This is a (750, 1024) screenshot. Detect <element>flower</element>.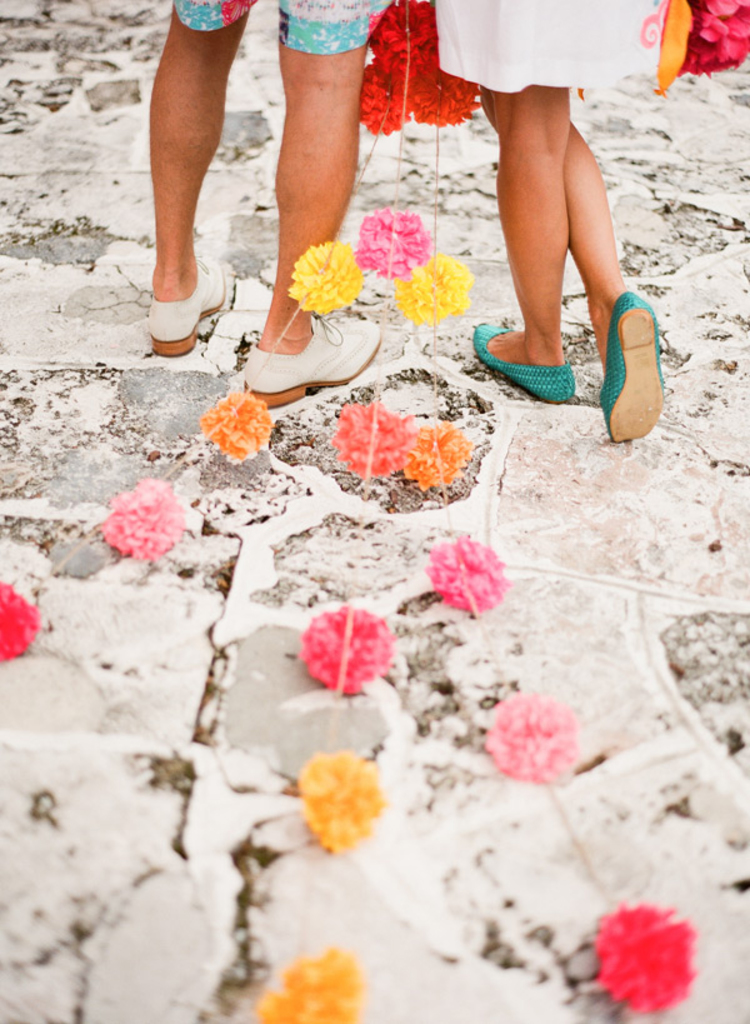
{"x1": 398, "y1": 420, "x2": 469, "y2": 491}.
